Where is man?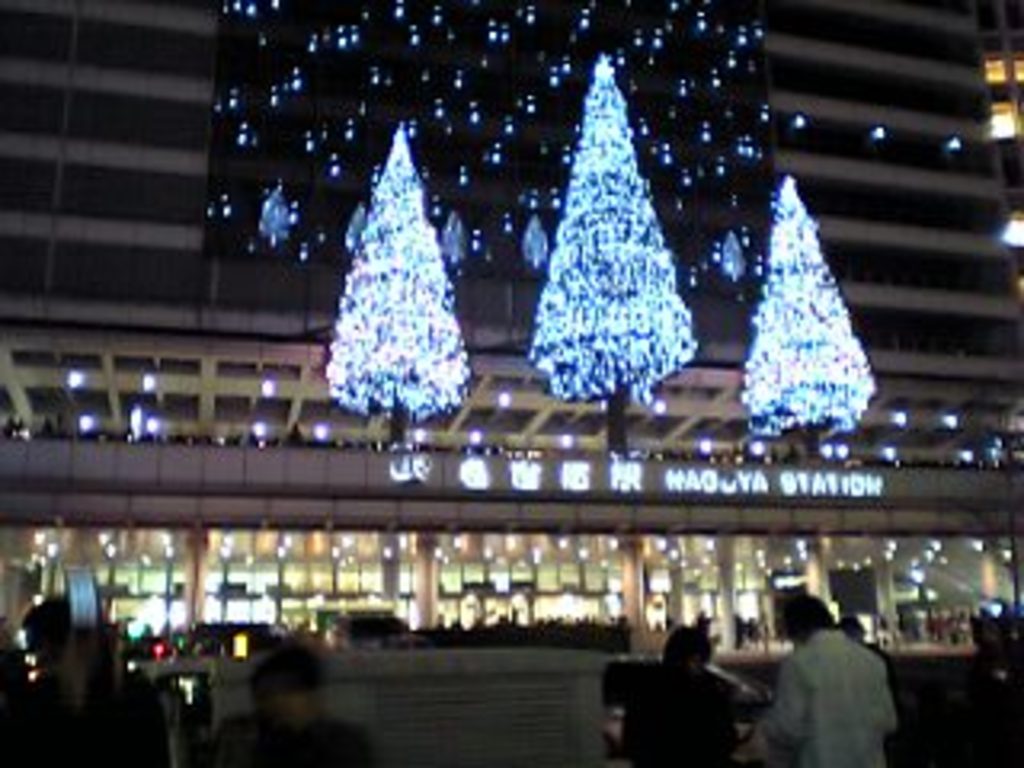
box(749, 589, 906, 765).
